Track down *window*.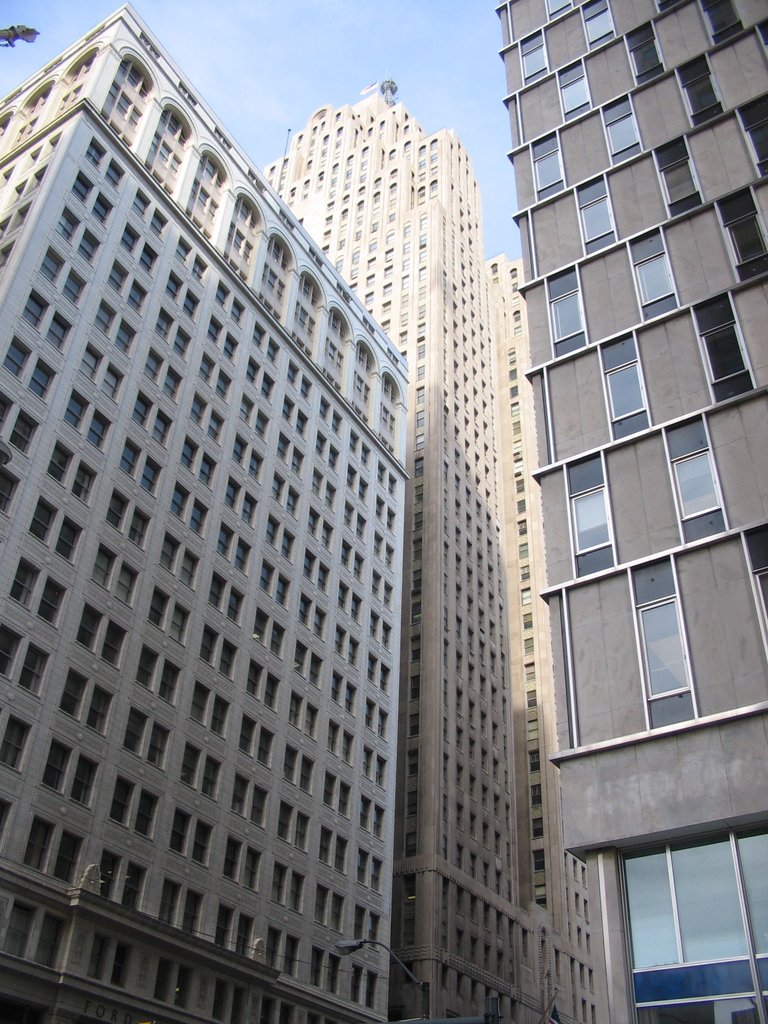
Tracked to <box>95,301,120,338</box>.
